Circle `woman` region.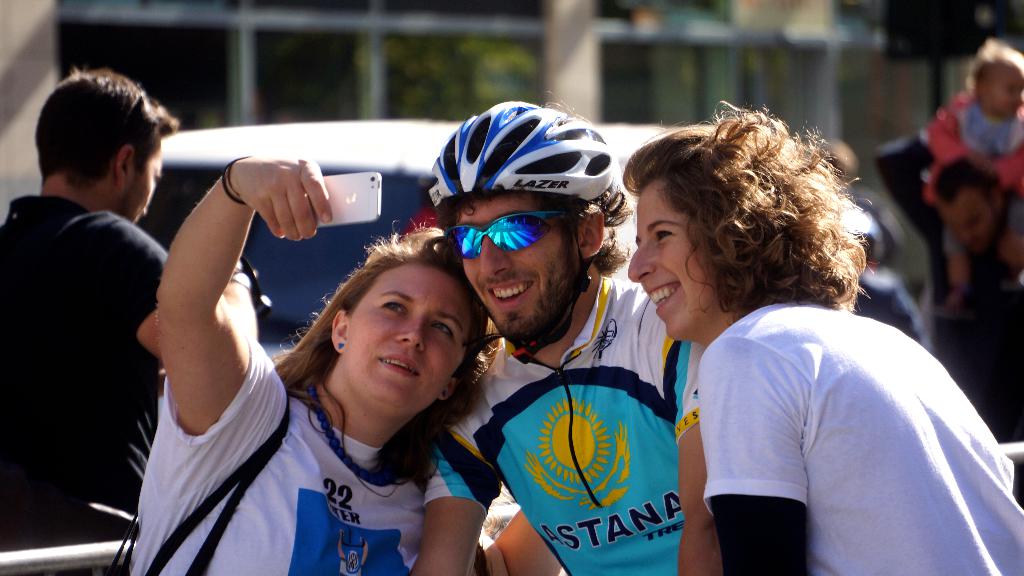
Region: [left=123, top=157, right=489, bottom=575].
